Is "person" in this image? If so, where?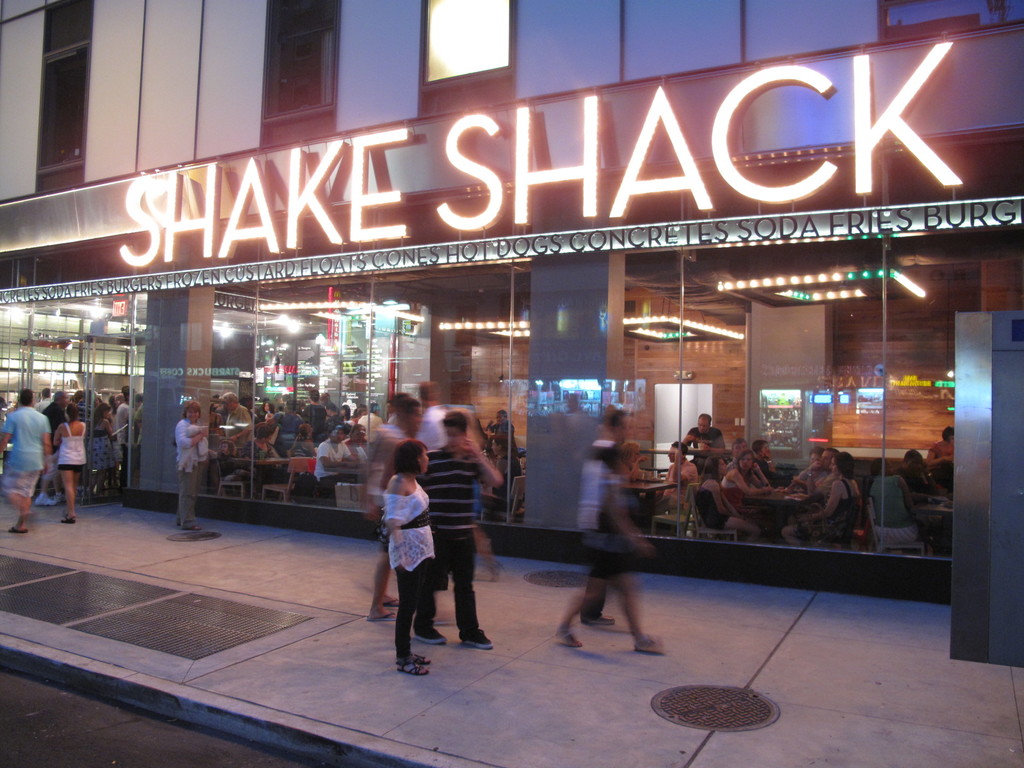
Yes, at detection(664, 442, 695, 514).
